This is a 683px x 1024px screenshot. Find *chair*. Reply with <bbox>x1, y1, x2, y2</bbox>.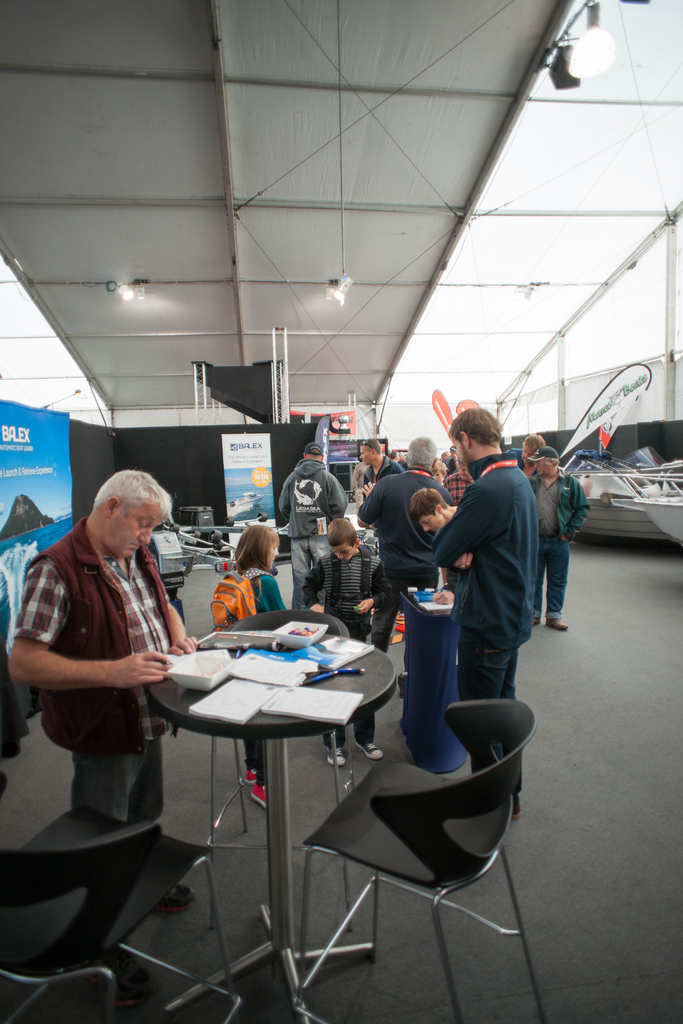
<bbox>0, 801, 245, 1023</bbox>.
